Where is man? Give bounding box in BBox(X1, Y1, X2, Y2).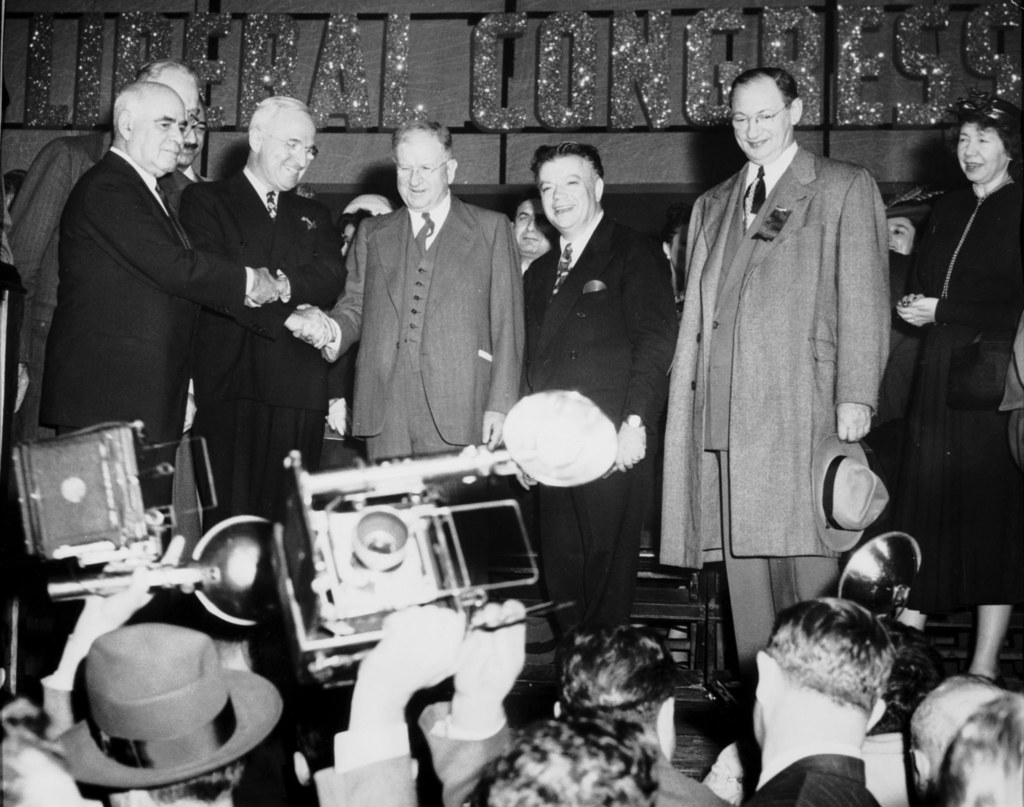
BBox(180, 97, 350, 531).
